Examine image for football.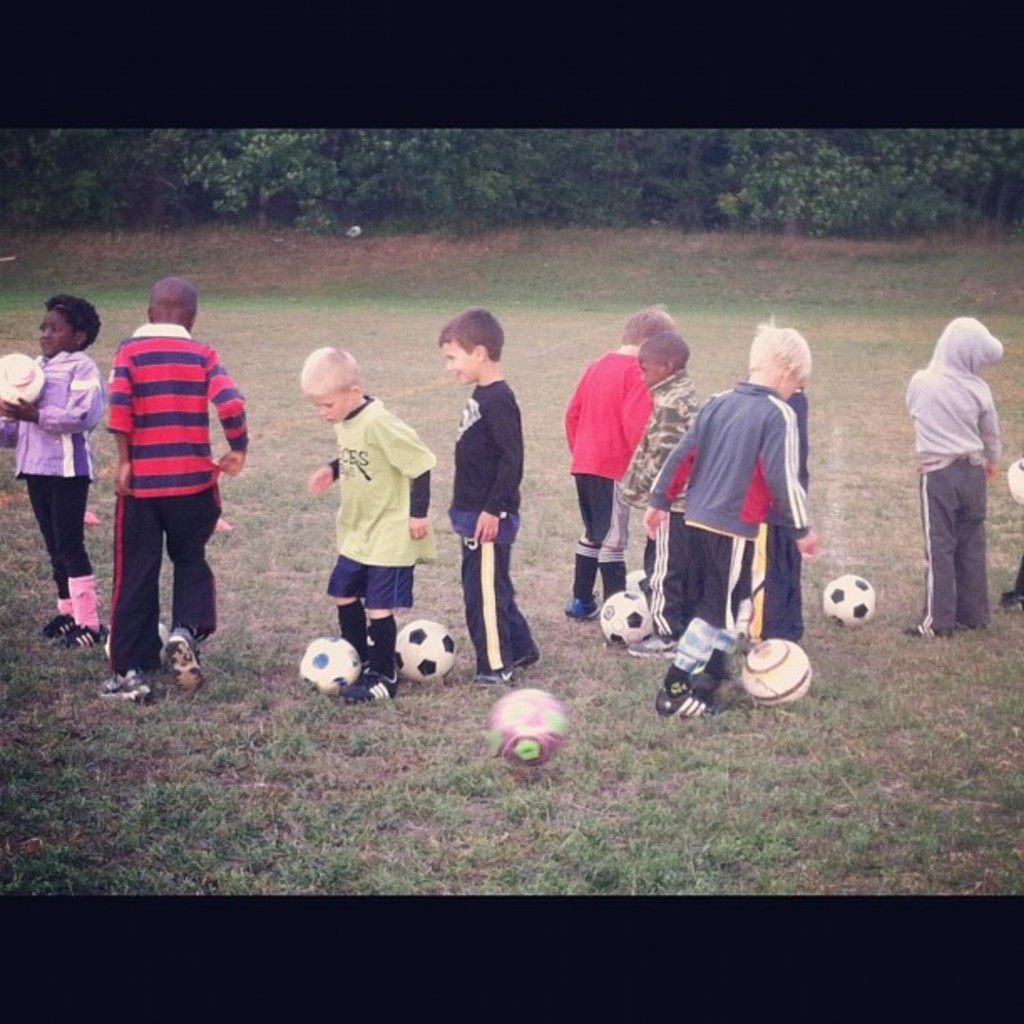
Examination result: rect(621, 557, 656, 589).
